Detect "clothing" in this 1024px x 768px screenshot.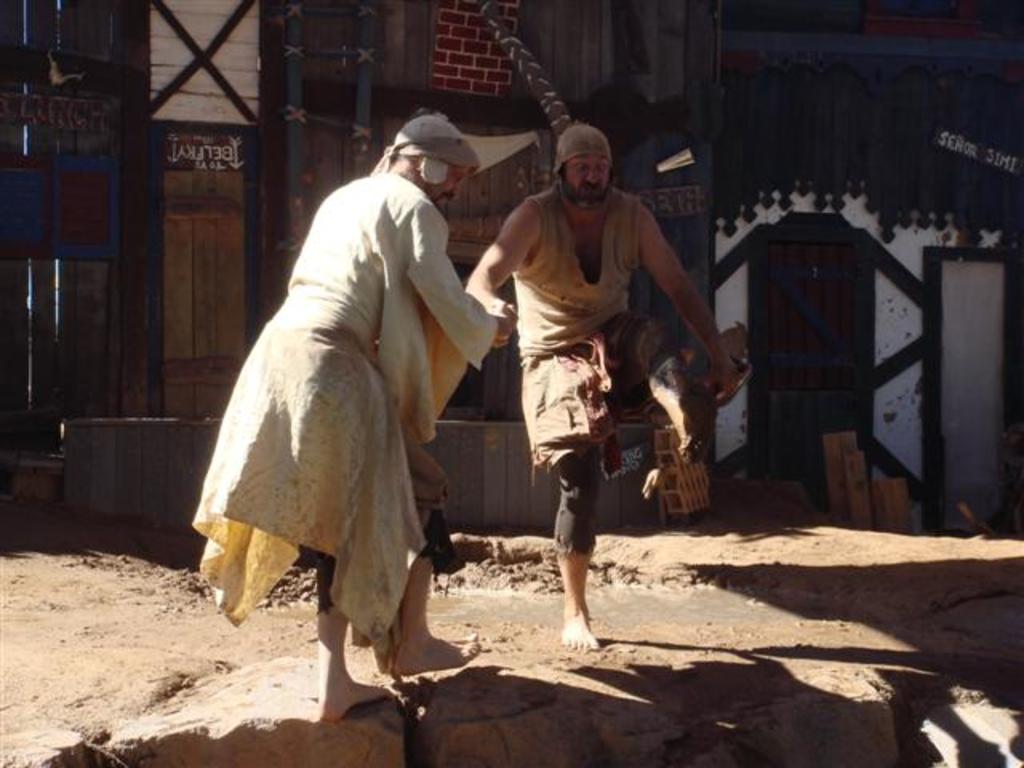
Detection: <box>509,184,717,565</box>.
